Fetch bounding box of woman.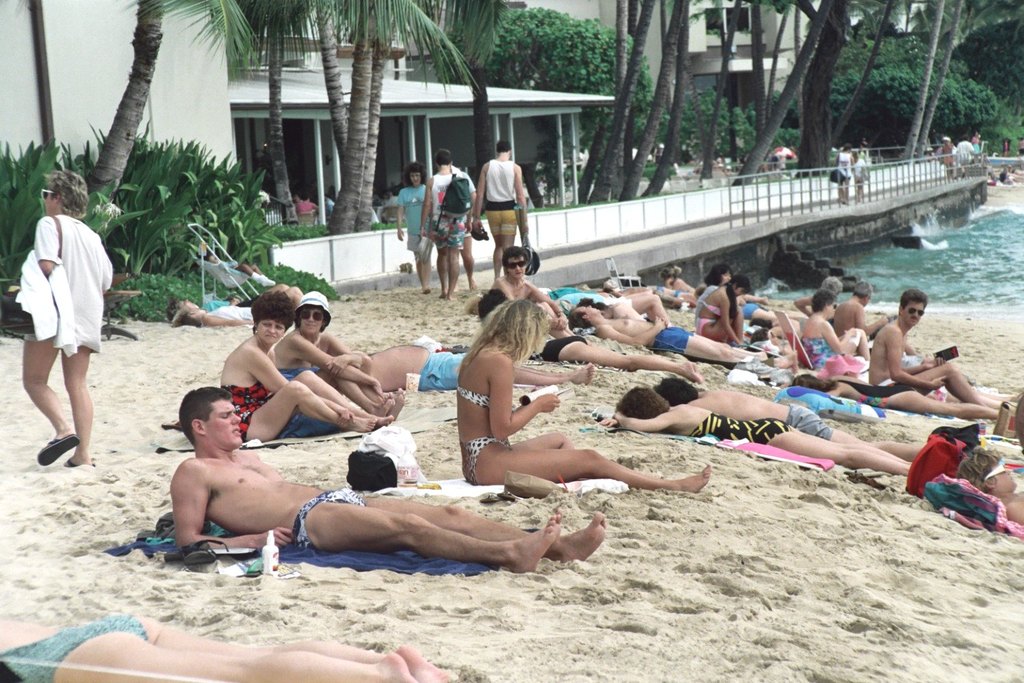
Bbox: {"x1": 390, "y1": 162, "x2": 433, "y2": 297}.
